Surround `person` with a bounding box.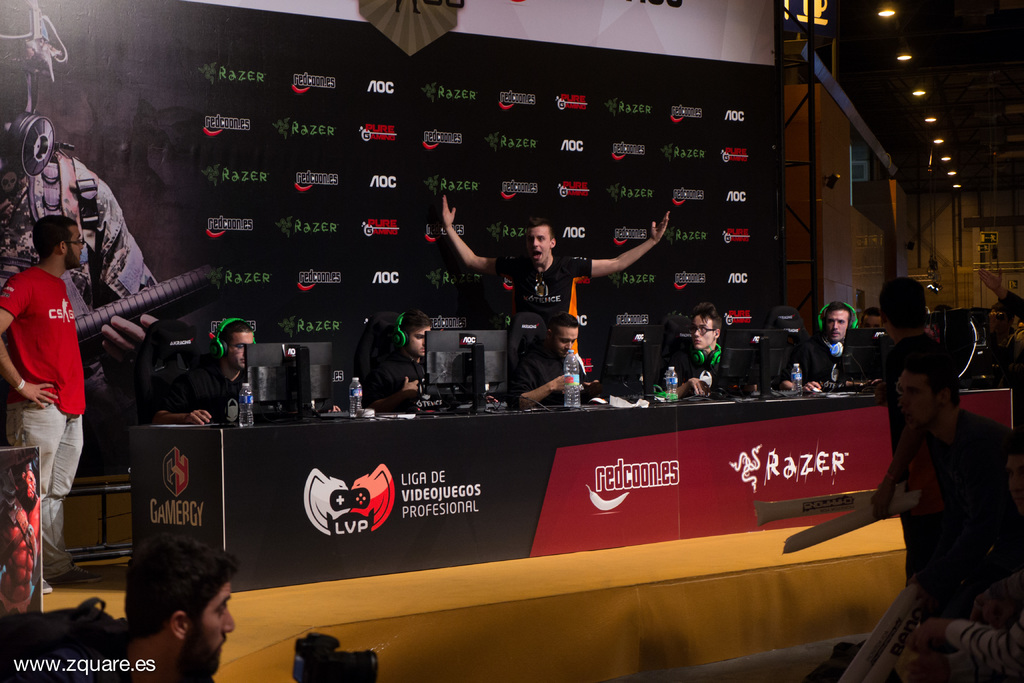
l=876, t=266, r=960, b=567.
